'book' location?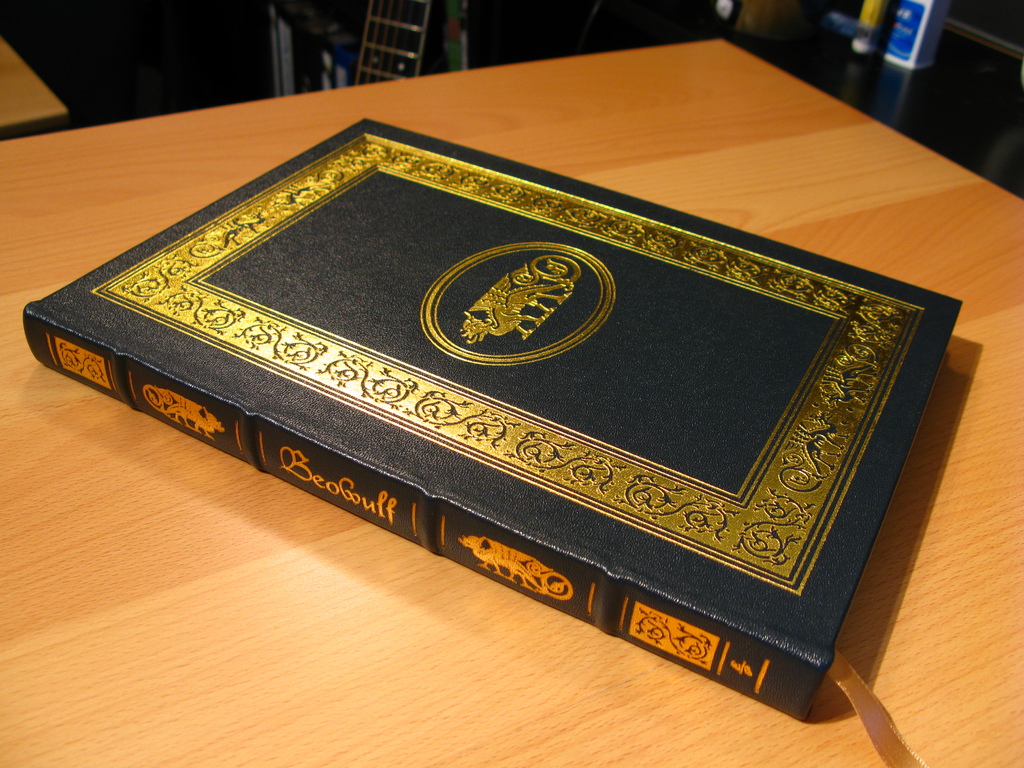
bbox(17, 116, 963, 767)
